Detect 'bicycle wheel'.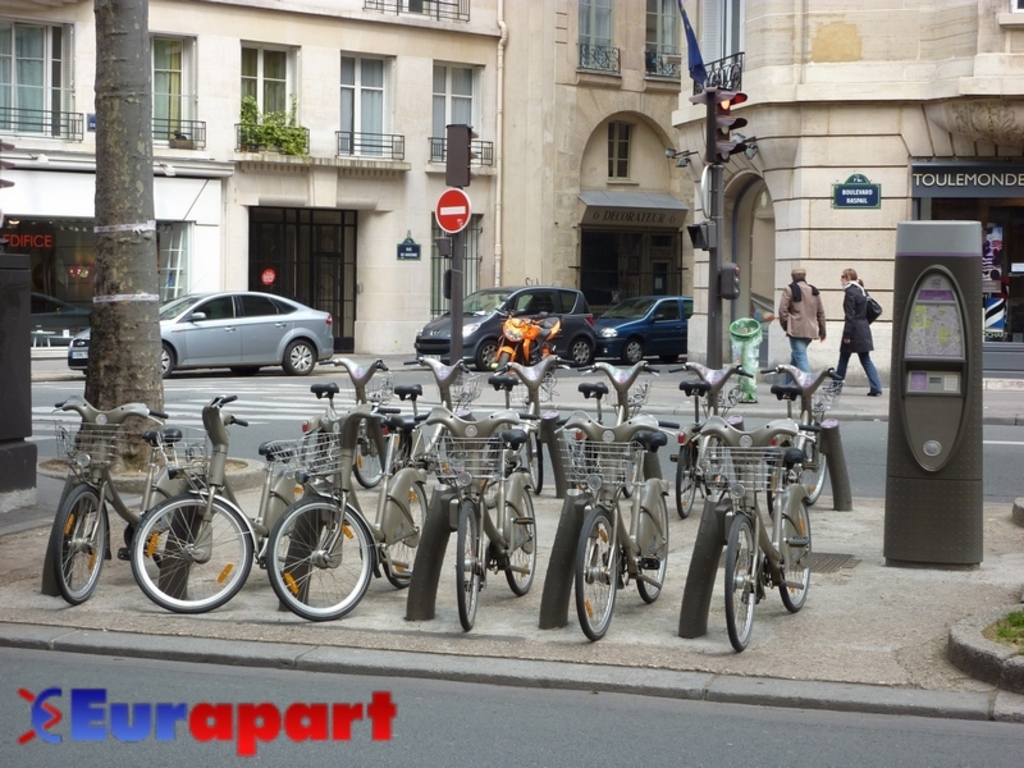
Detected at 692:433:726:509.
